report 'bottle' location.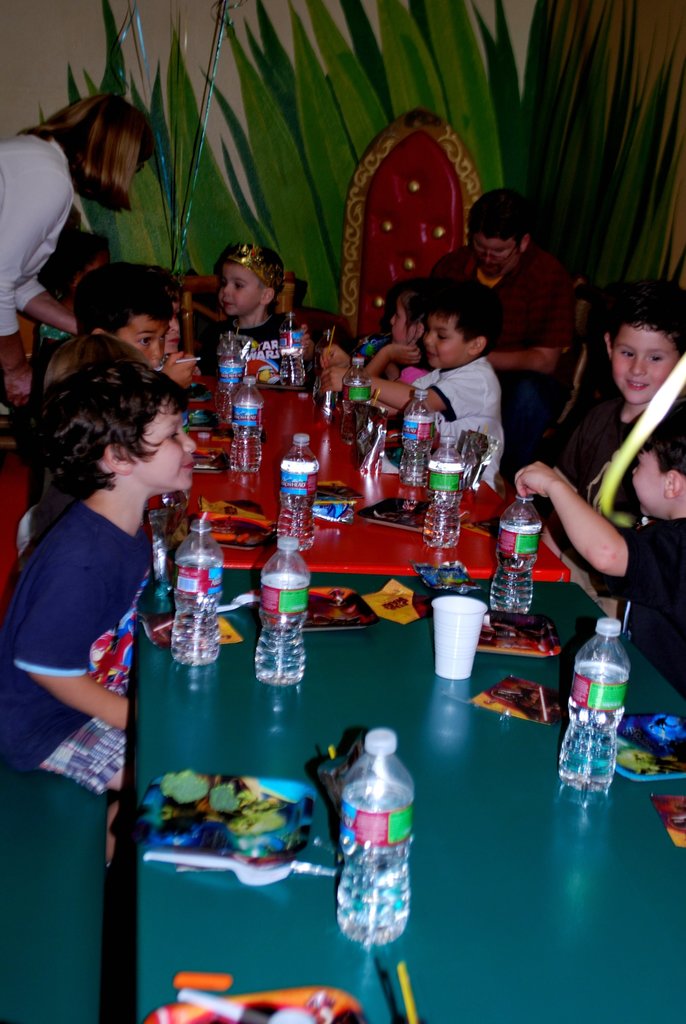
Report: crop(398, 387, 442, 483).
